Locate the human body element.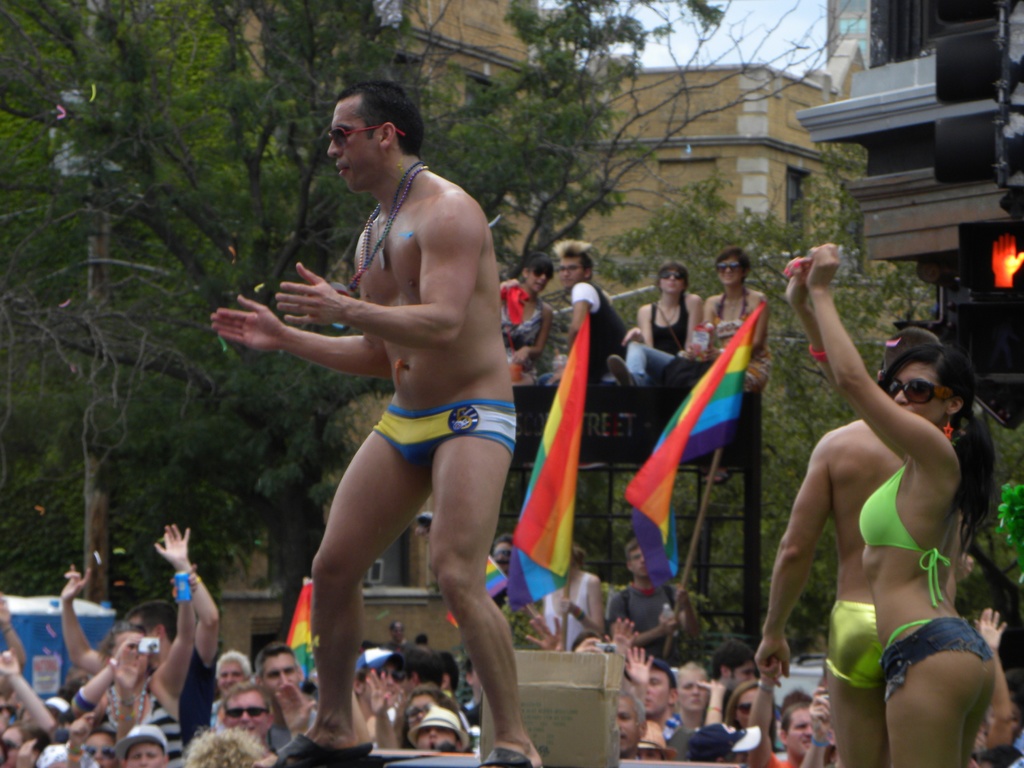
Element bbox: 604:261:703:387.
